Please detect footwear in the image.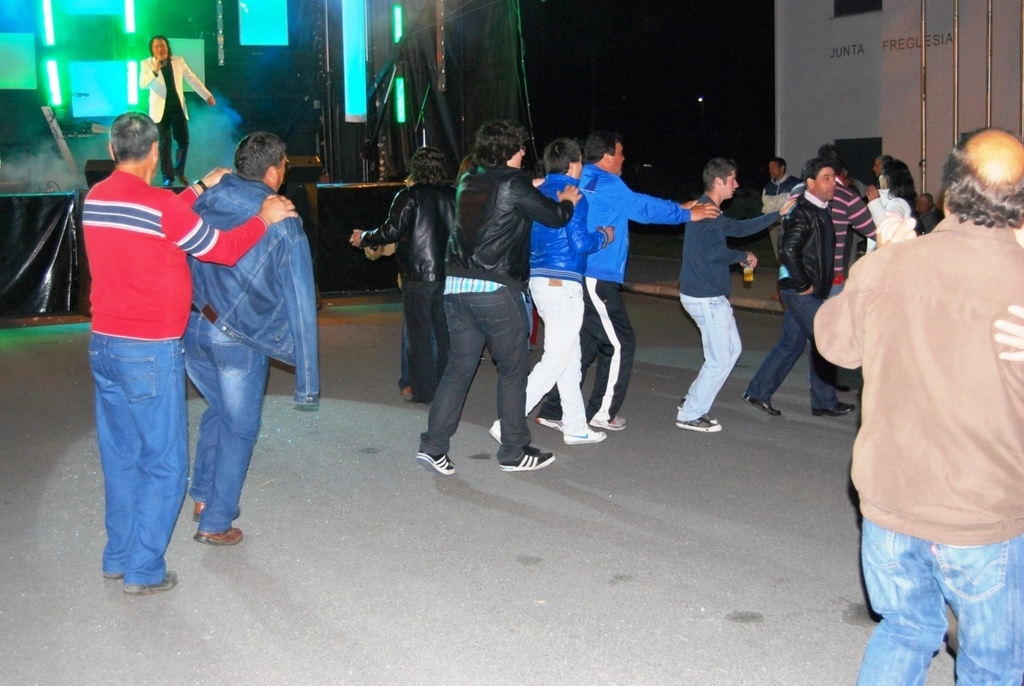
<box>591,414,624,431</box>.
